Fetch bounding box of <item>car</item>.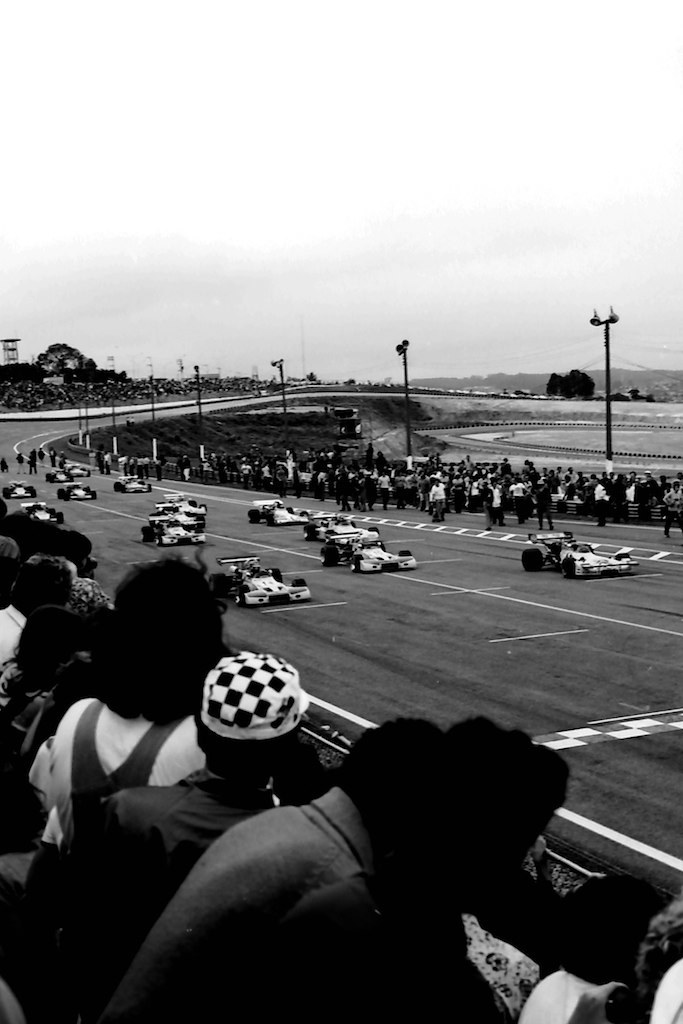
Bbox: x1=134, y1=513, x2=201, y2=554.
